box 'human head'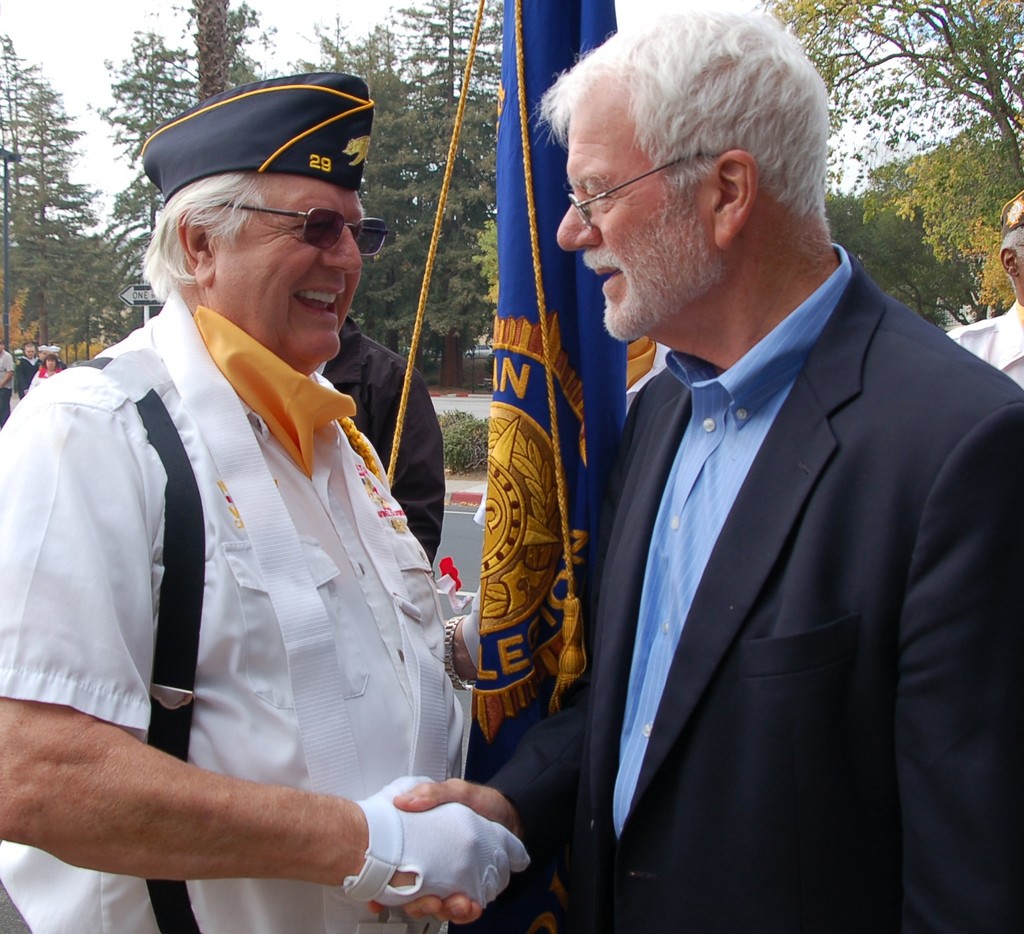
992:185:1023:300
